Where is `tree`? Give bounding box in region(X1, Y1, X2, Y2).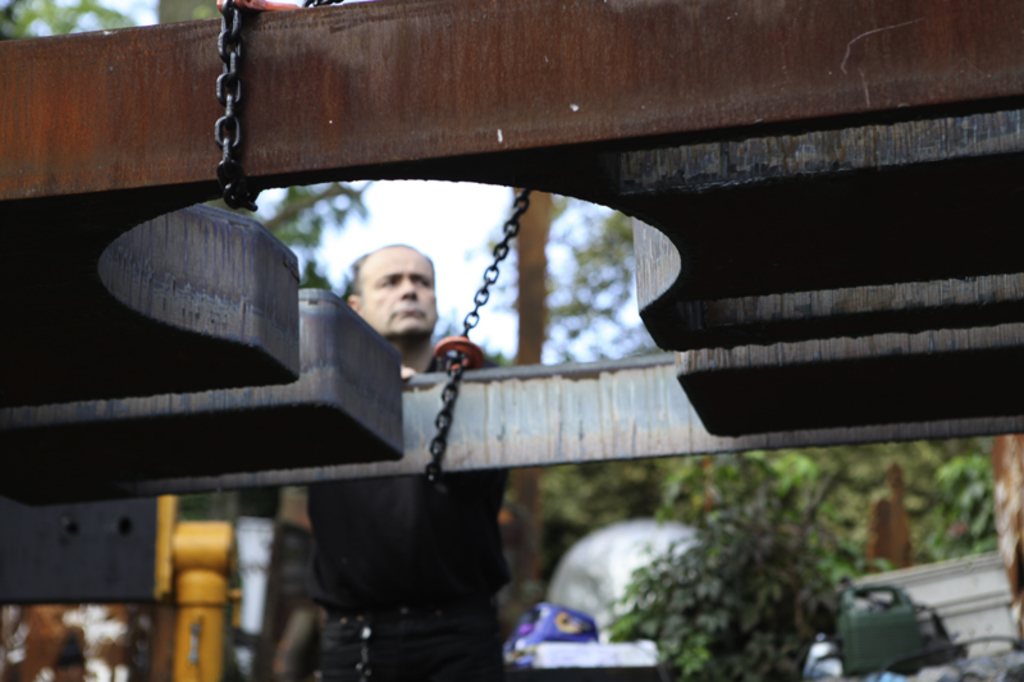
region(596, 472, 878, 665).
